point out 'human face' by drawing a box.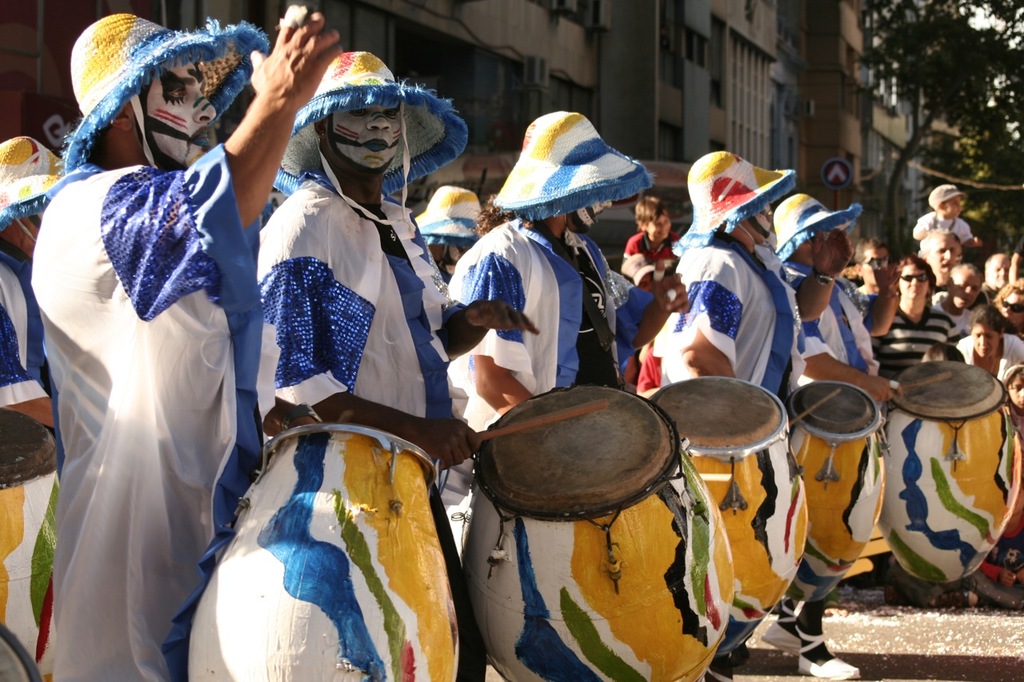
pyautogui.locateOnScreen(1009, 371, 1023, 411).
